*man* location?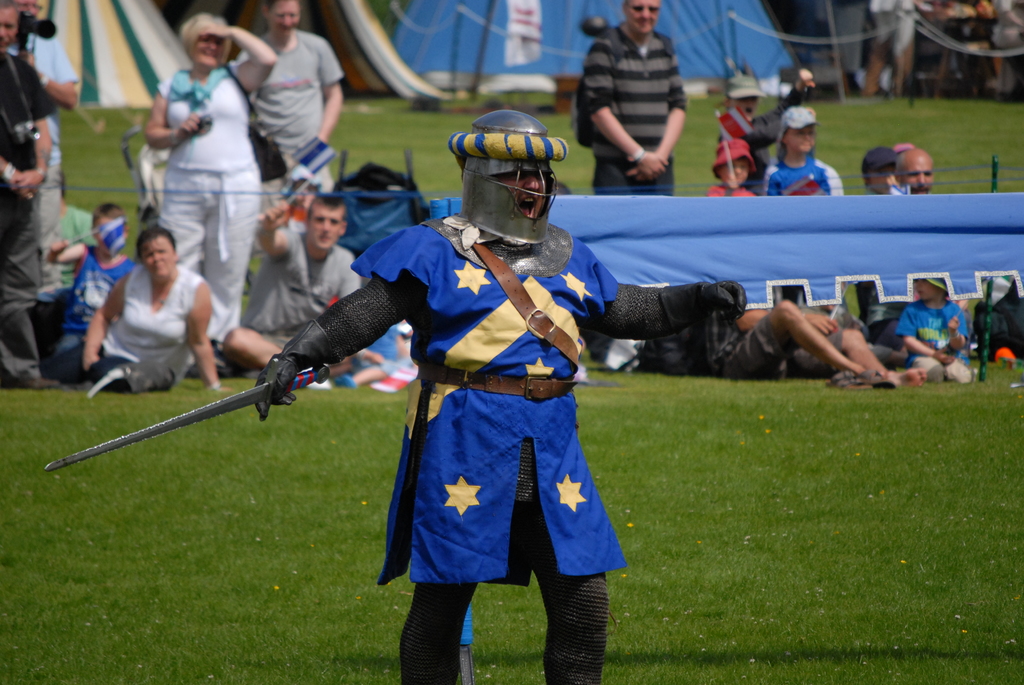
(left=253, top=108, right=751, bottom=684)
